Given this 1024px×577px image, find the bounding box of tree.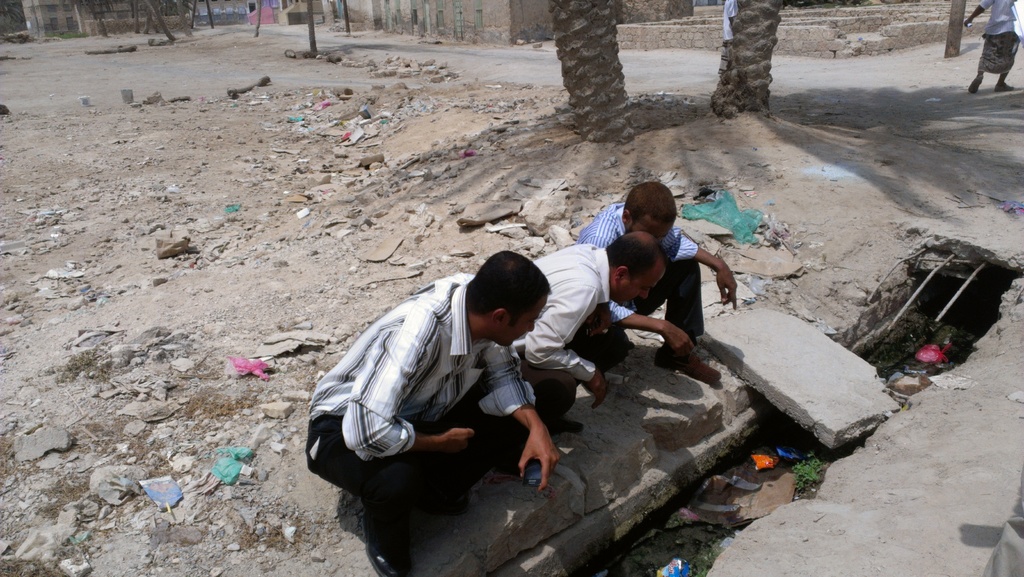
(943, 0, 964, 56).
